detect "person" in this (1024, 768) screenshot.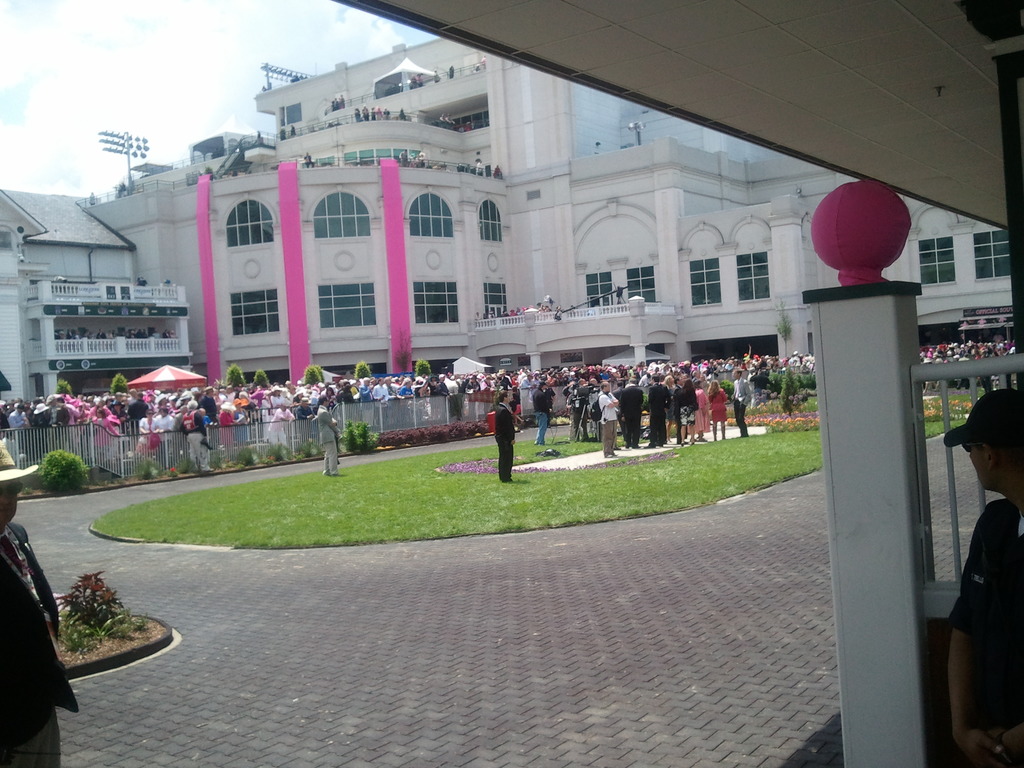
Detection: locate(217, 400, 239, 425).
